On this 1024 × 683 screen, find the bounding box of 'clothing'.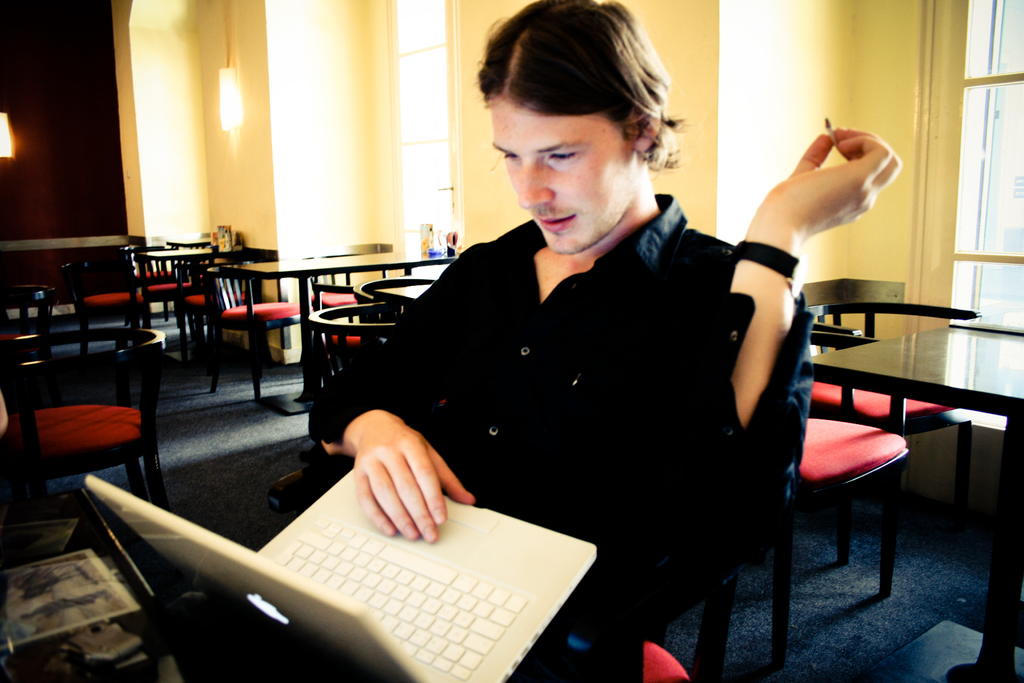
Bounding box: region(303, 176, 822, 682).
